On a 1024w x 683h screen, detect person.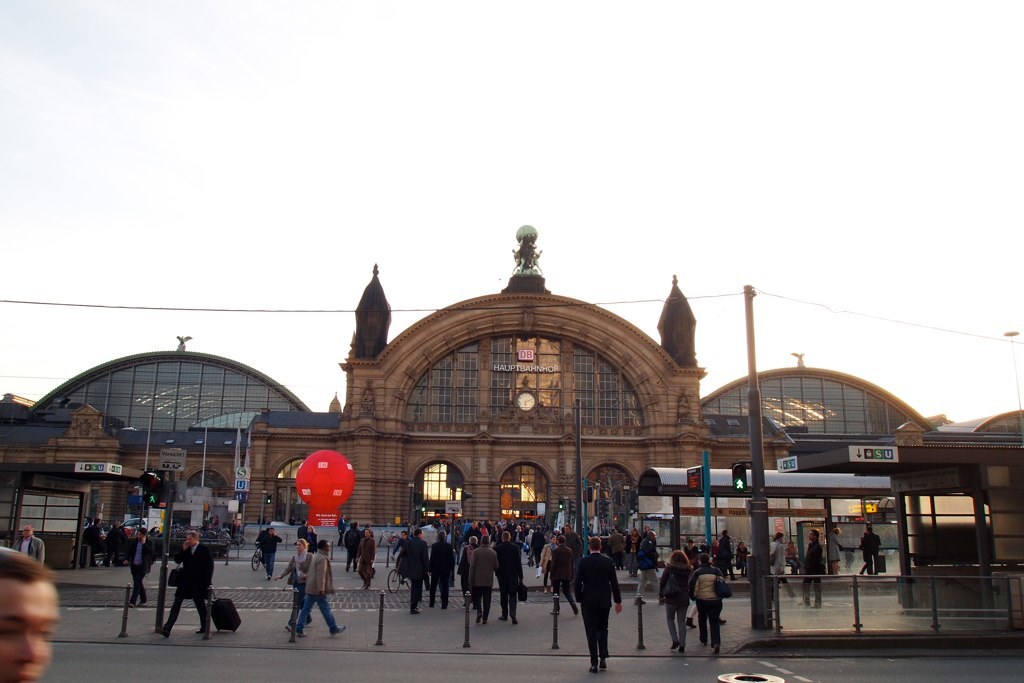
bbox(470, 538, 498, 614).
